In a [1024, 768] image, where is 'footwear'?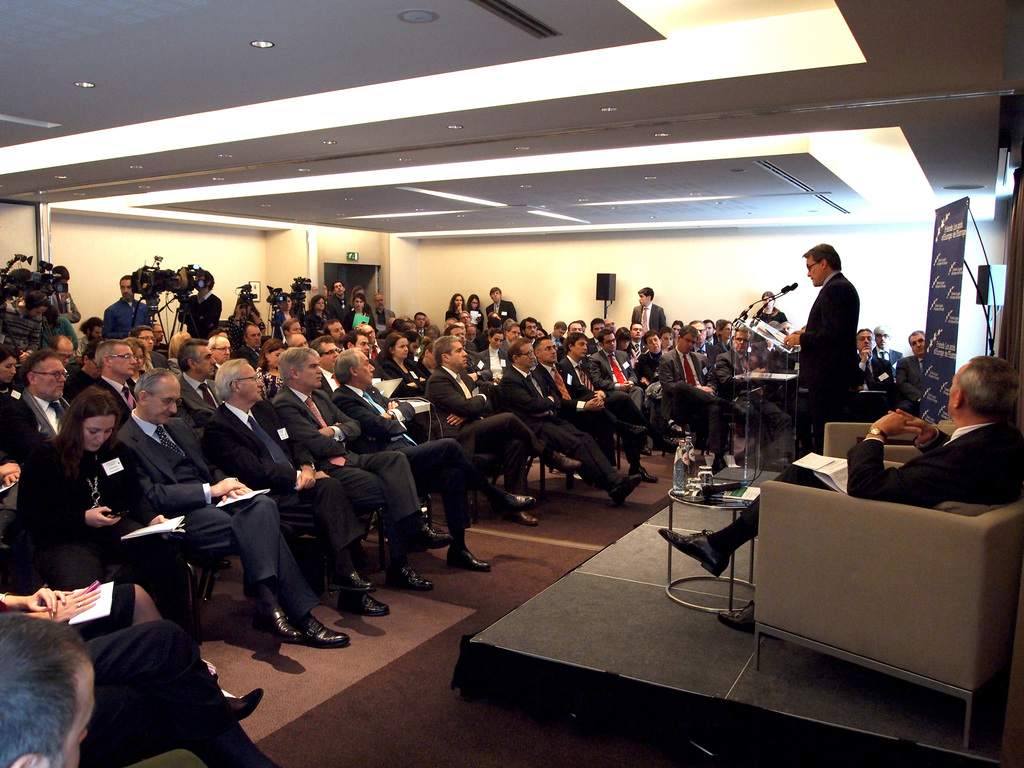
385:566:433:588.
